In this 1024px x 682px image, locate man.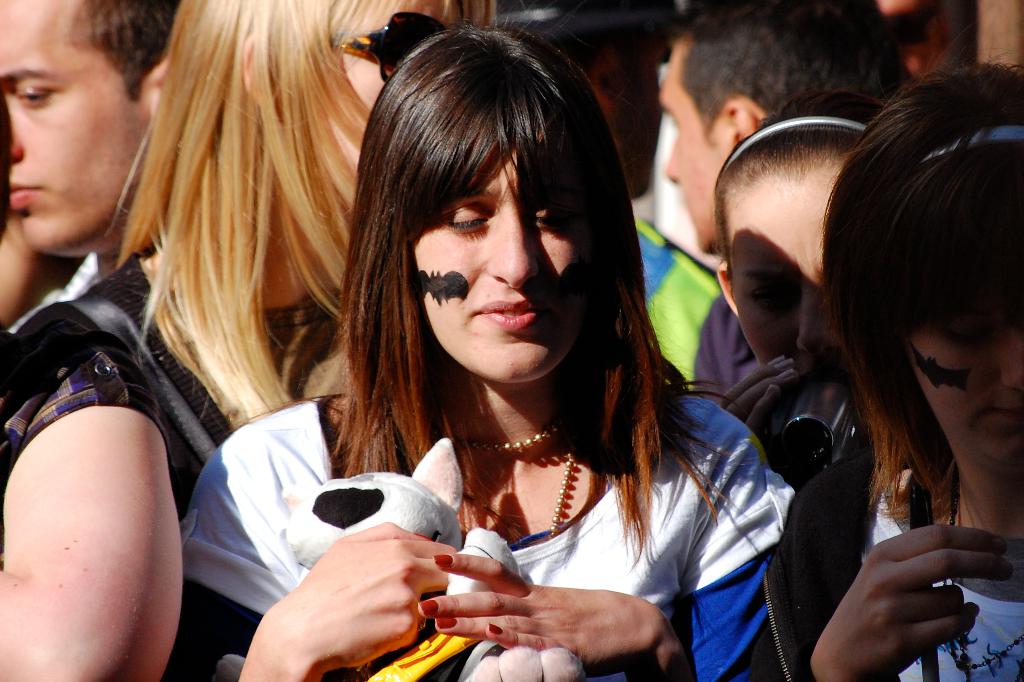
Bounding box: (left=655, top=6, right=911, bottom=409).
